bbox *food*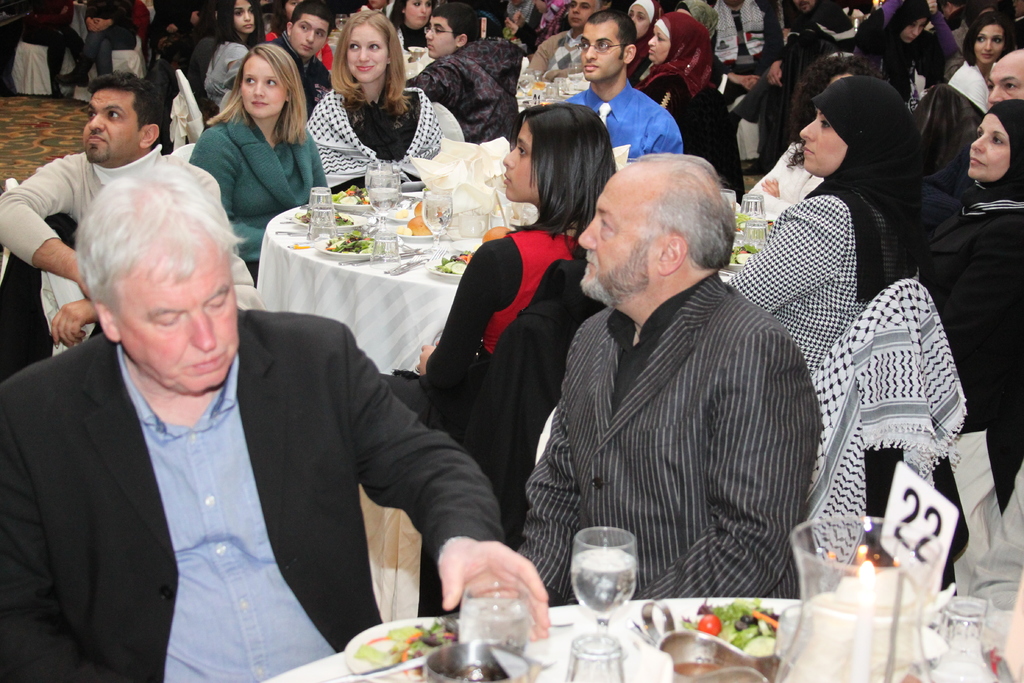
x1=327 y1=234 x2=371 y2=252
